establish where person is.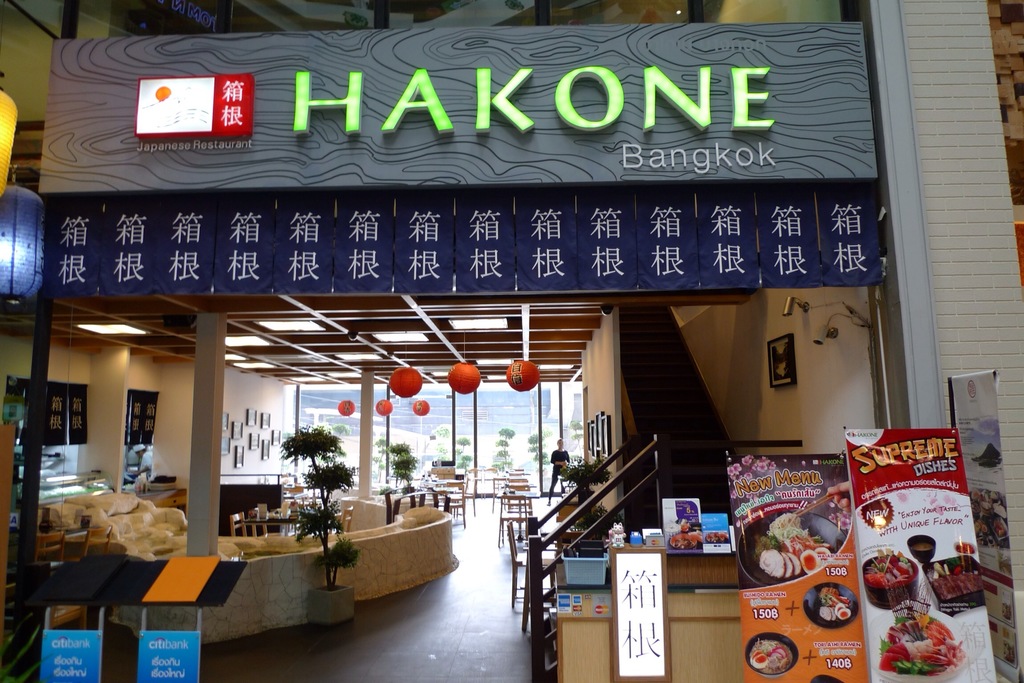
Established at x1=546, y1=436, x2=567, y2=505.
